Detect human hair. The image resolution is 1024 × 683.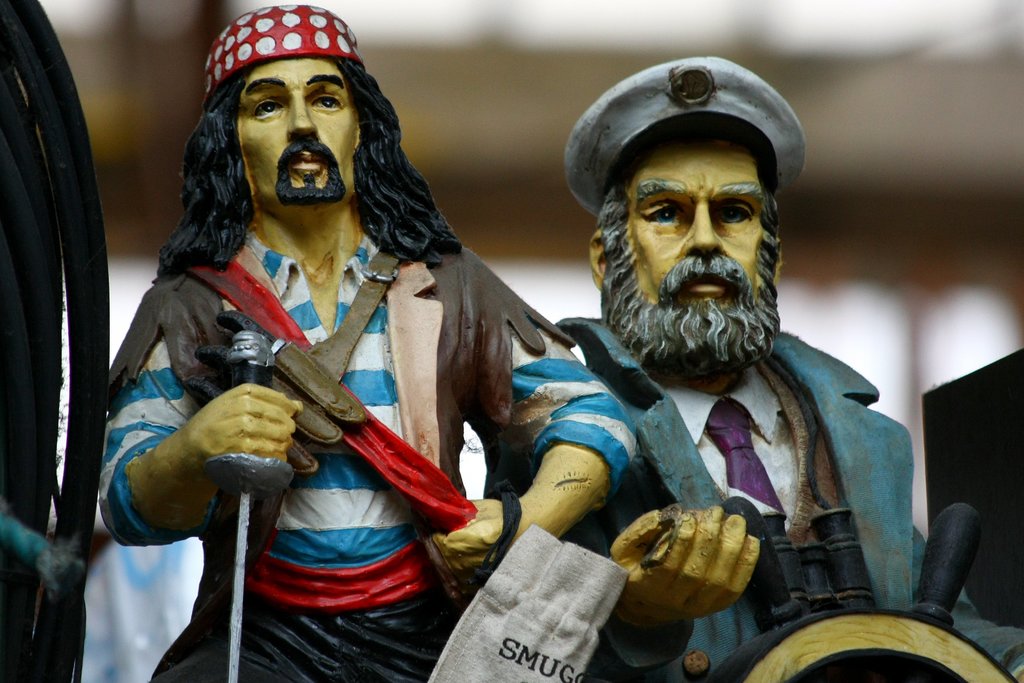
174/37/381/263.
